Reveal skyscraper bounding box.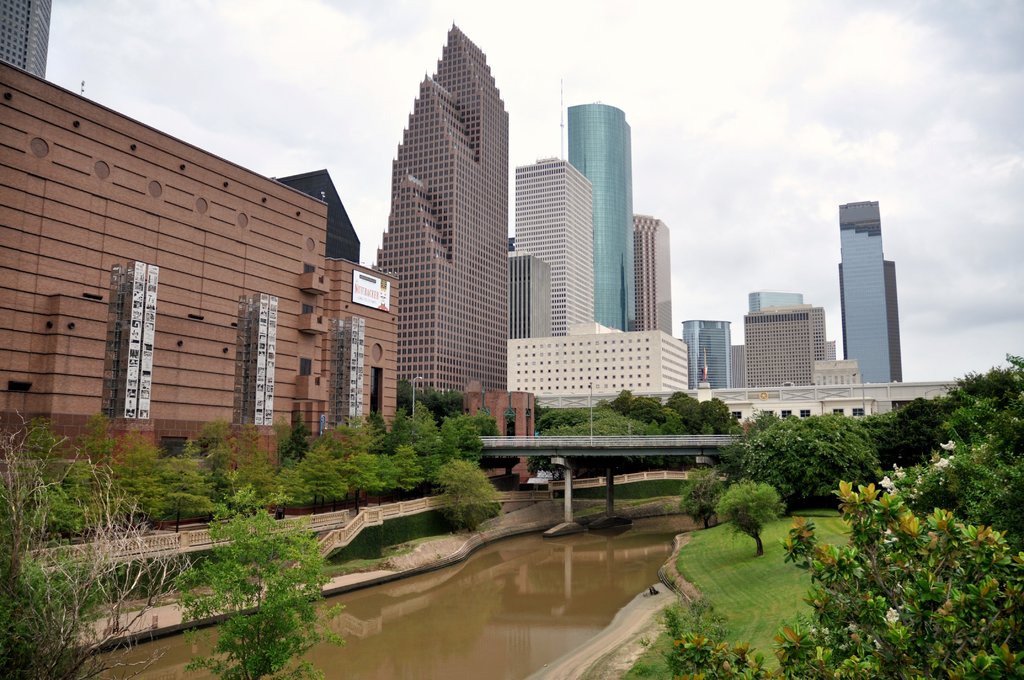
Revealed: rect(513, 150, 605, 337).
